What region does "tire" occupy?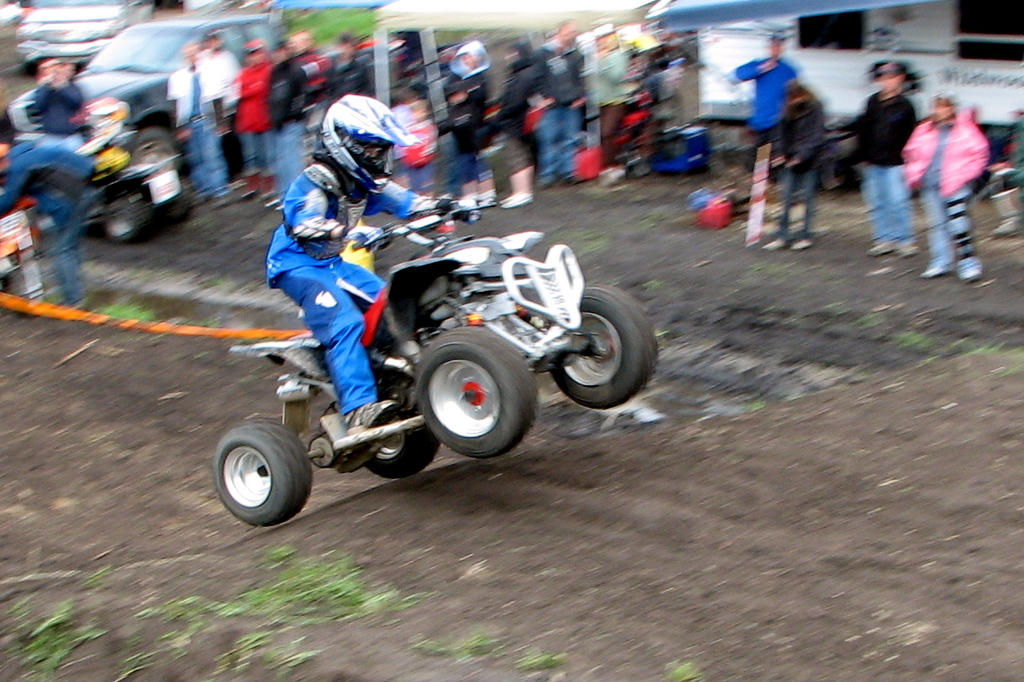
(left=213, top=420, right=312, bottom=526).
